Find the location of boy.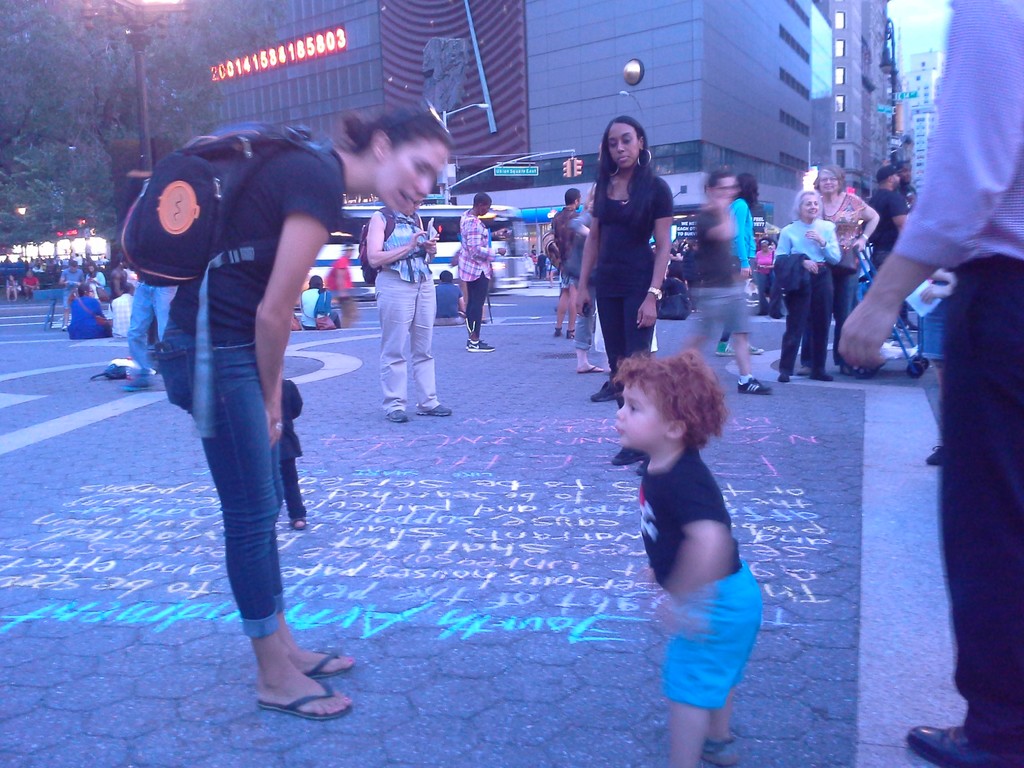
Location: 678:170:770:392.
